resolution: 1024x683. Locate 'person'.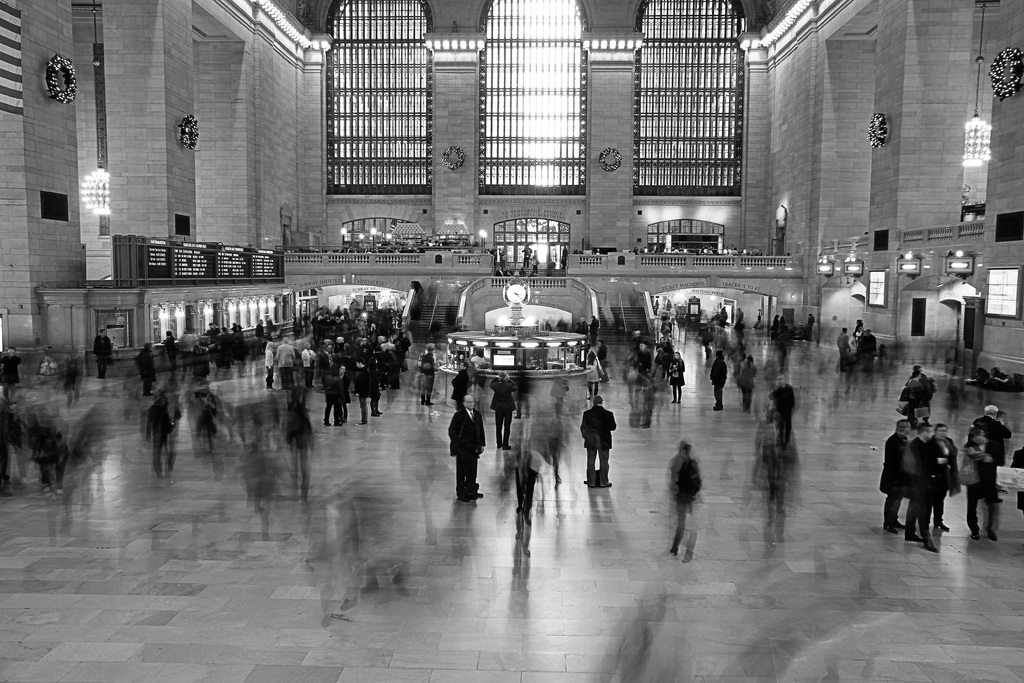
box=[264, 313, 276, 334].
